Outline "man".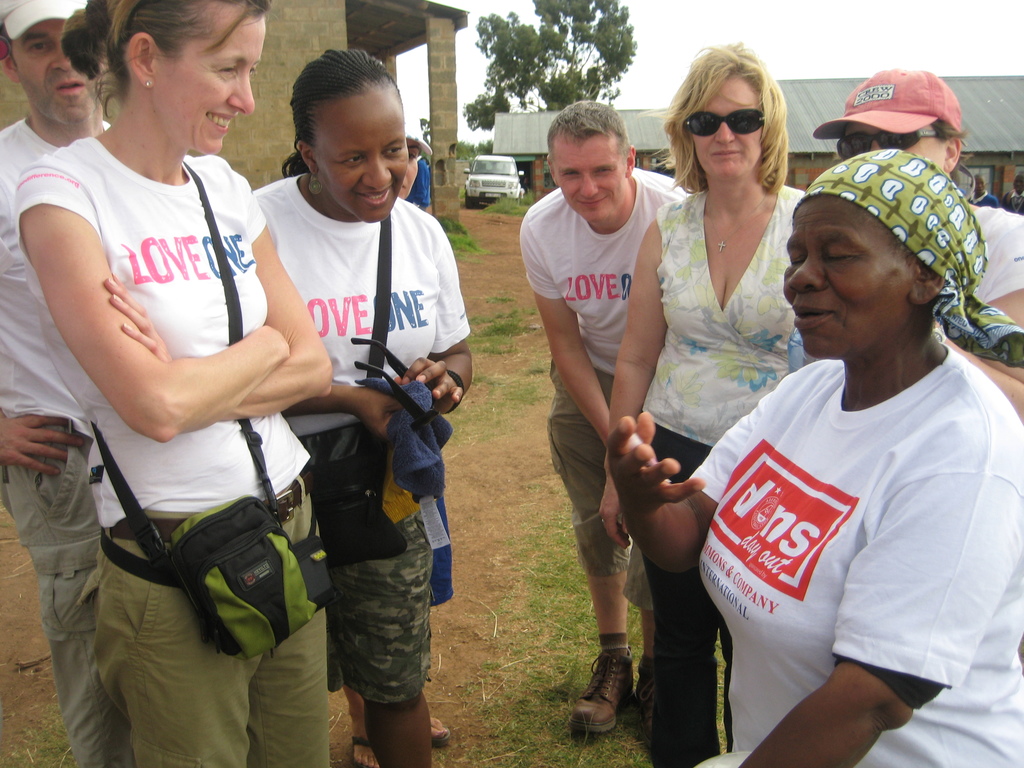
Outline: box(511, 79, 698, 717).
